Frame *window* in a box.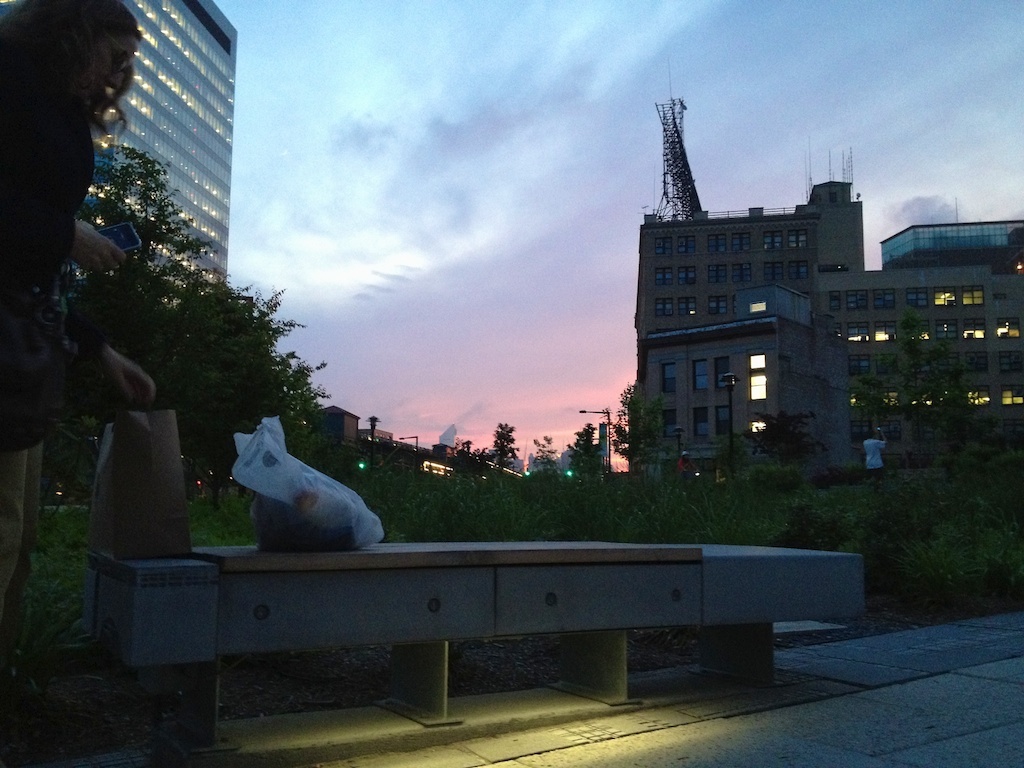
pyautogui.locateOnScreen(875, 320, 898, 338).
